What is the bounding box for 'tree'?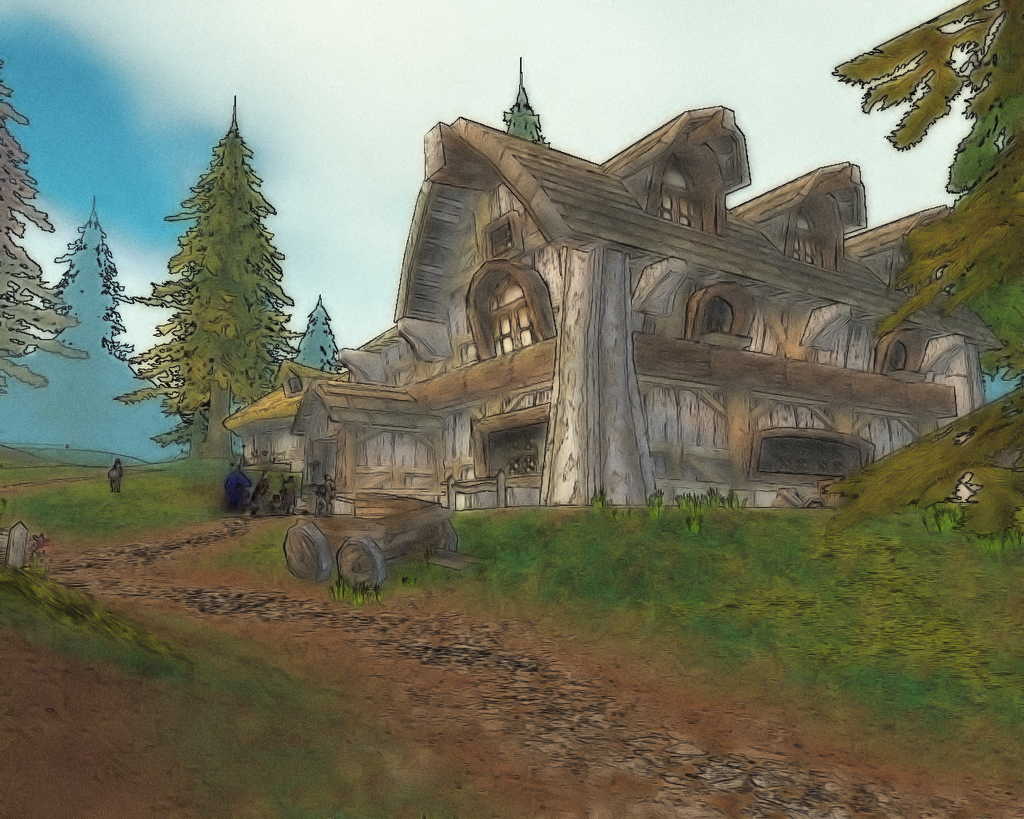
region(0, 54, 90, 404).
